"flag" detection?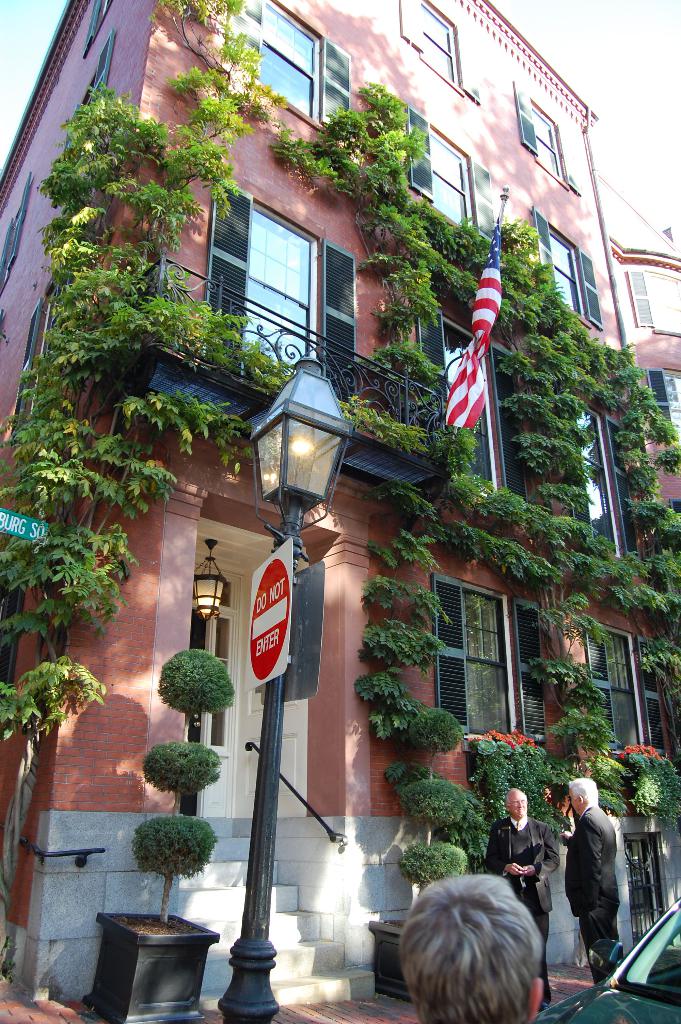
detection(445, 284, 510, 433)
